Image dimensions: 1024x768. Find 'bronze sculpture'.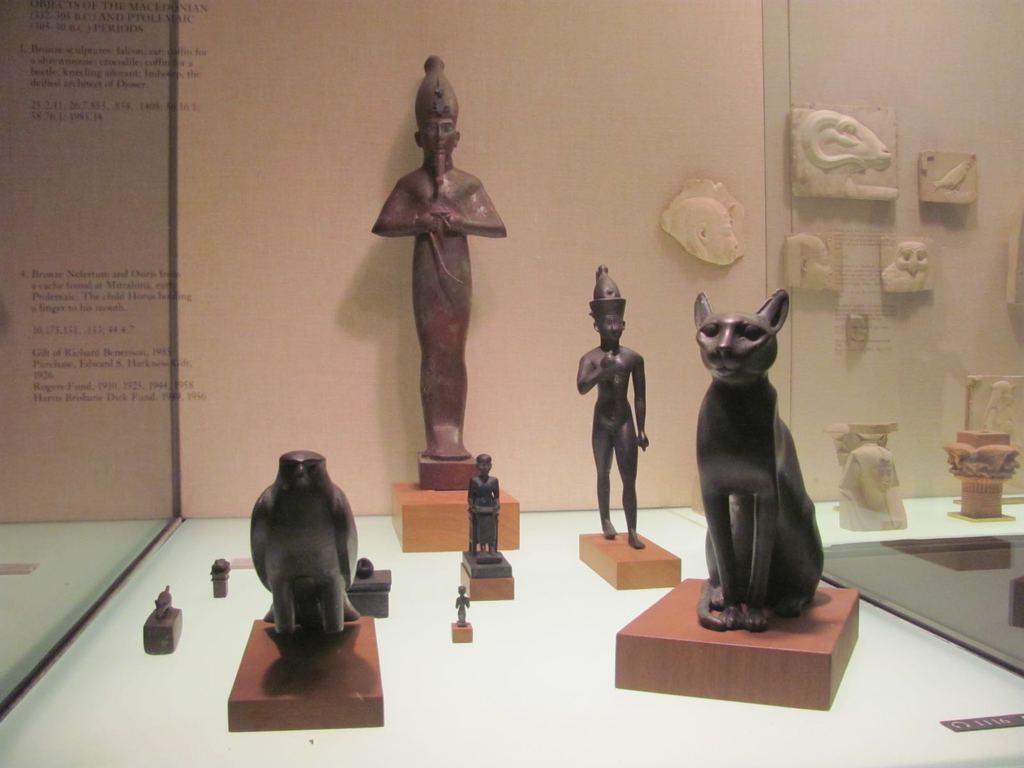
rect(145, 579, 175, 624).
